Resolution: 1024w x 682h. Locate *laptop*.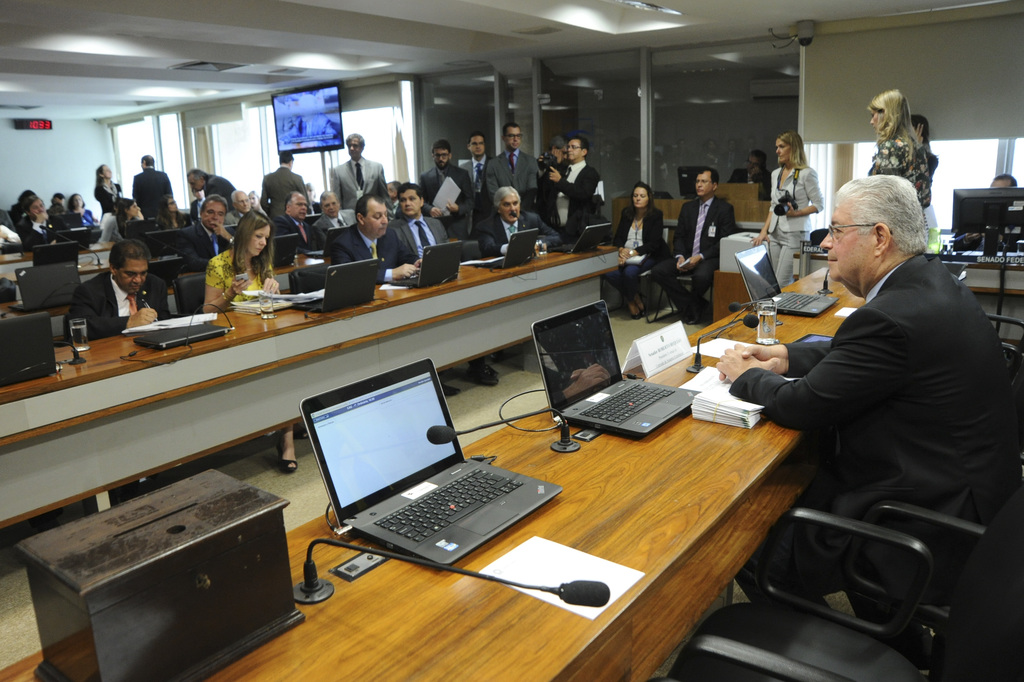
BBox(8, 264, 83, 312).
